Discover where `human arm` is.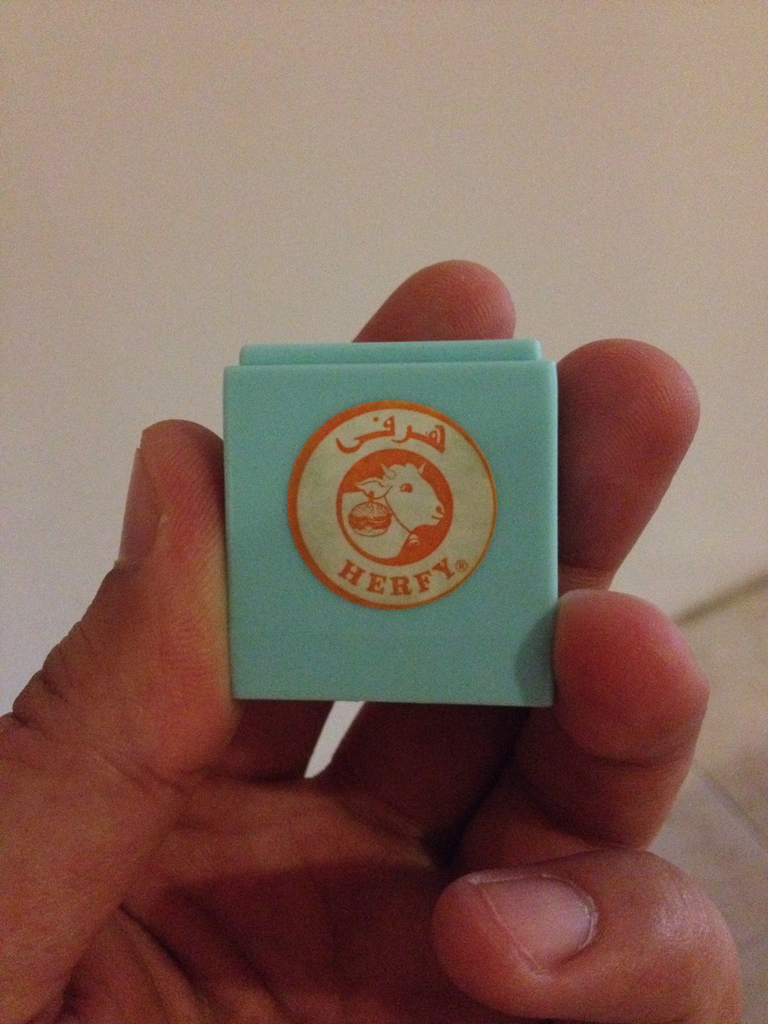
Discovered at bbox=[0, 257, 748, 1023].
